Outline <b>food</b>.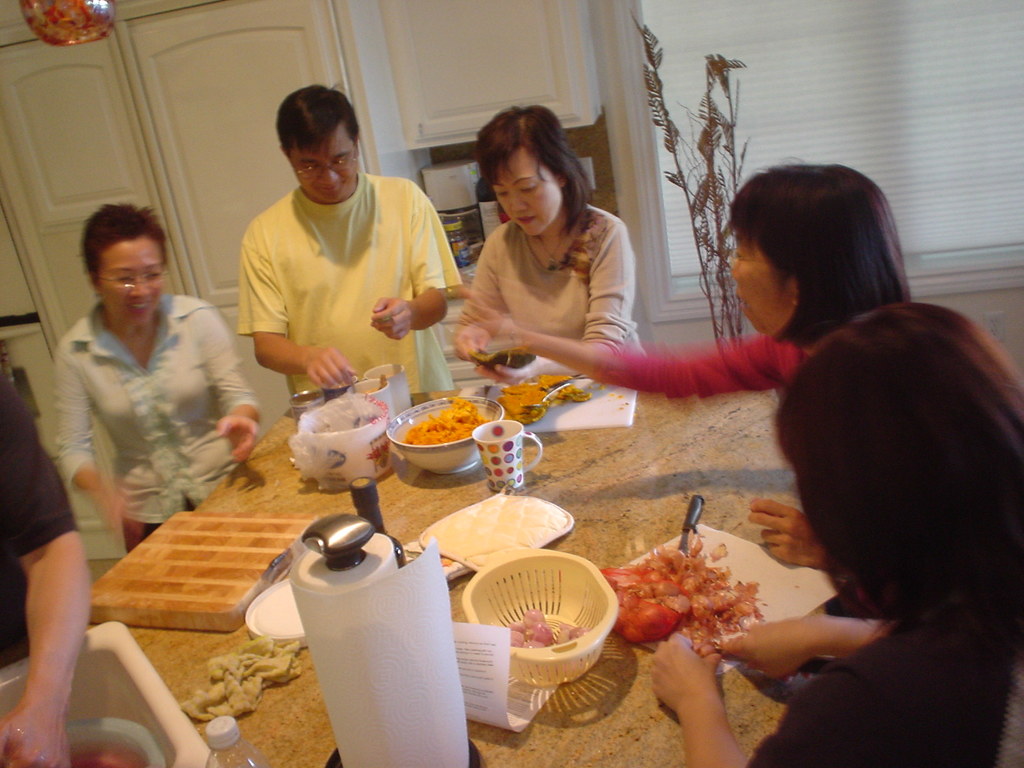
Outline: (x1=610, y1=538, x2=782, y2=669).
